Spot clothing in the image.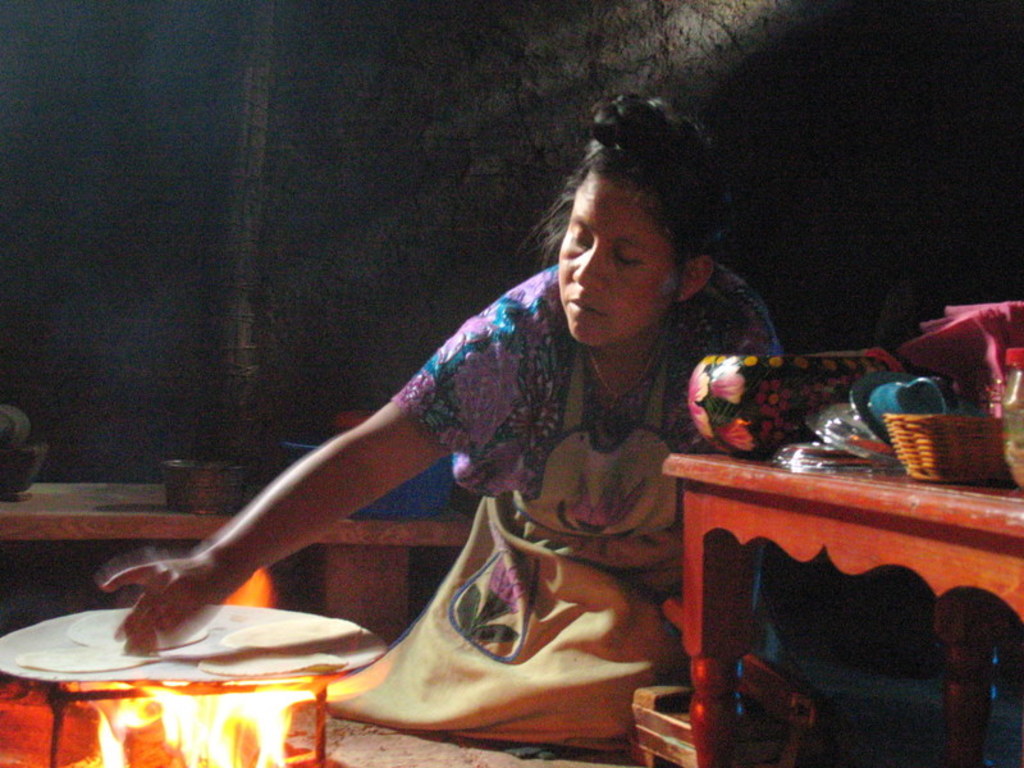
clothing found at l=172, t=183, r=797, b=748.
